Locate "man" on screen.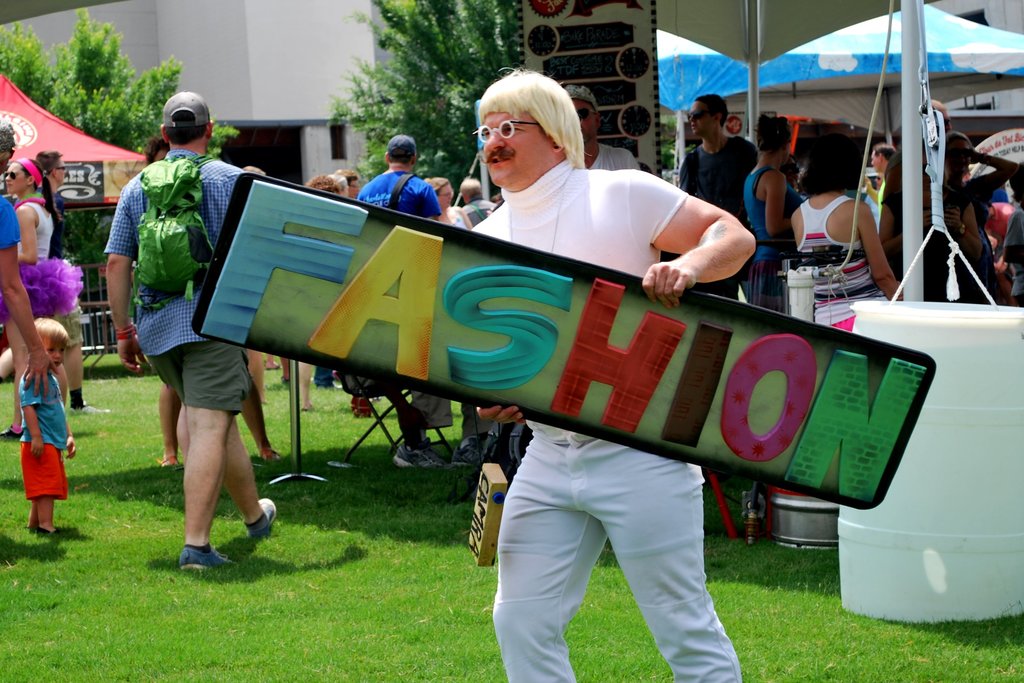
On screen at box=[871, 143, 897, 219].
